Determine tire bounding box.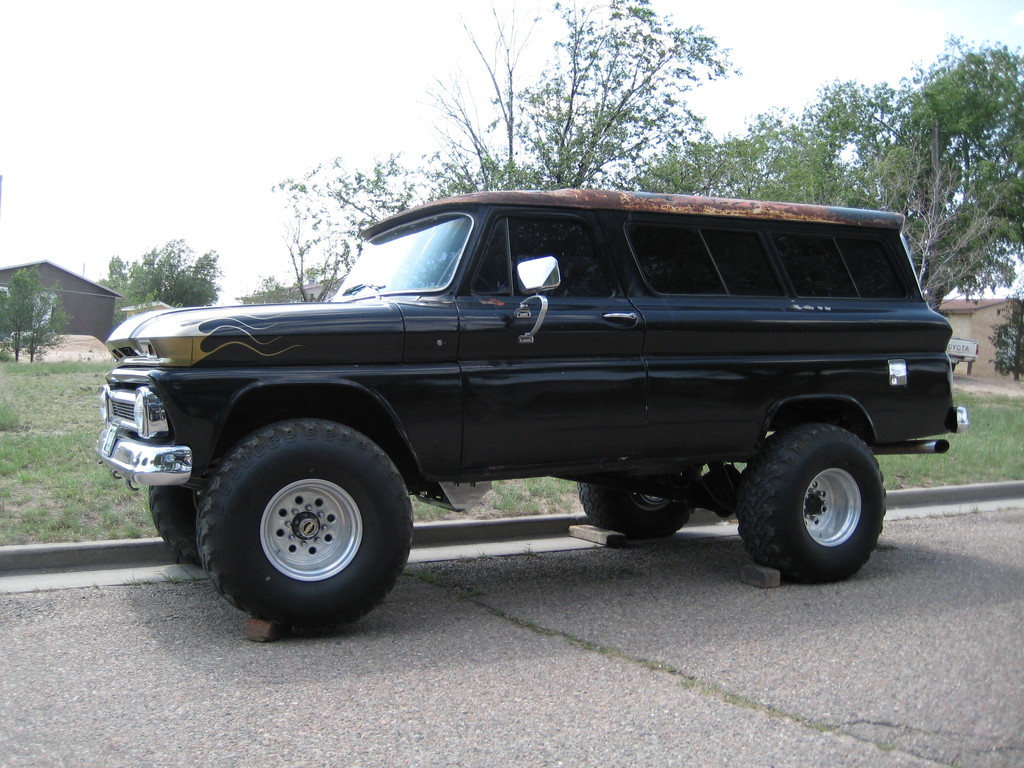
Determined: <bbox>182, 428, 415, 625</bbox>.
